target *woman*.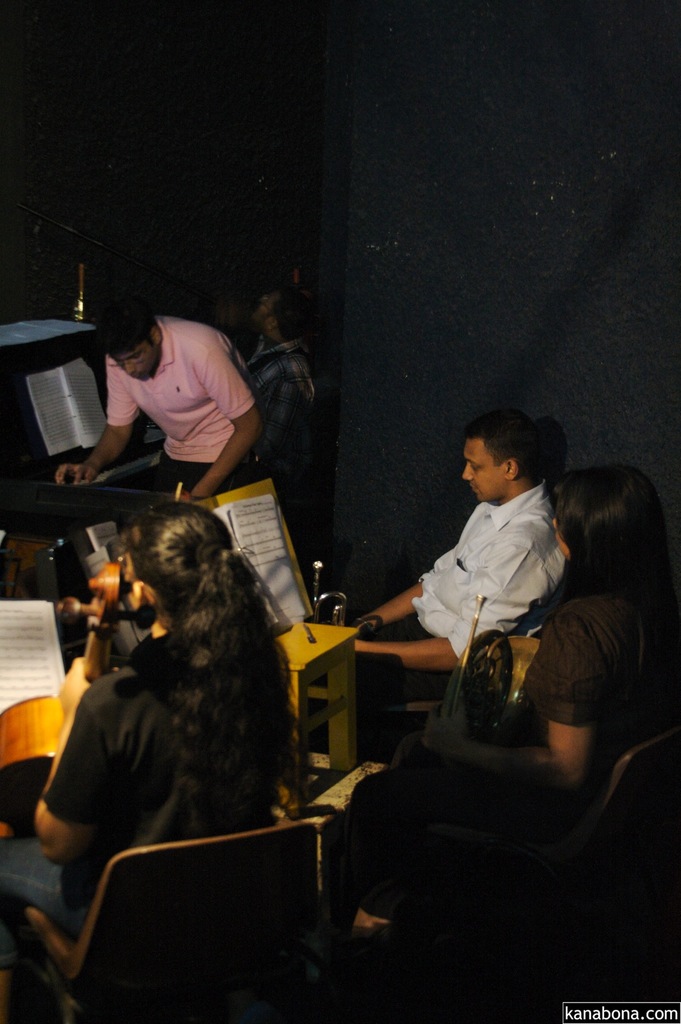
Target region: [0, 498, 304, 958].
